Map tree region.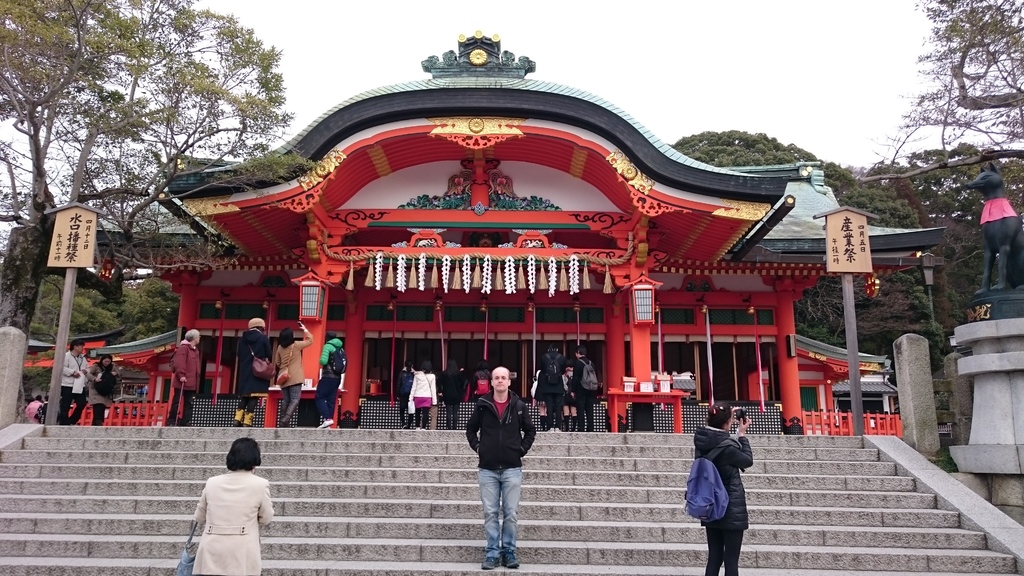
Mapped to 115/275/178/341.
